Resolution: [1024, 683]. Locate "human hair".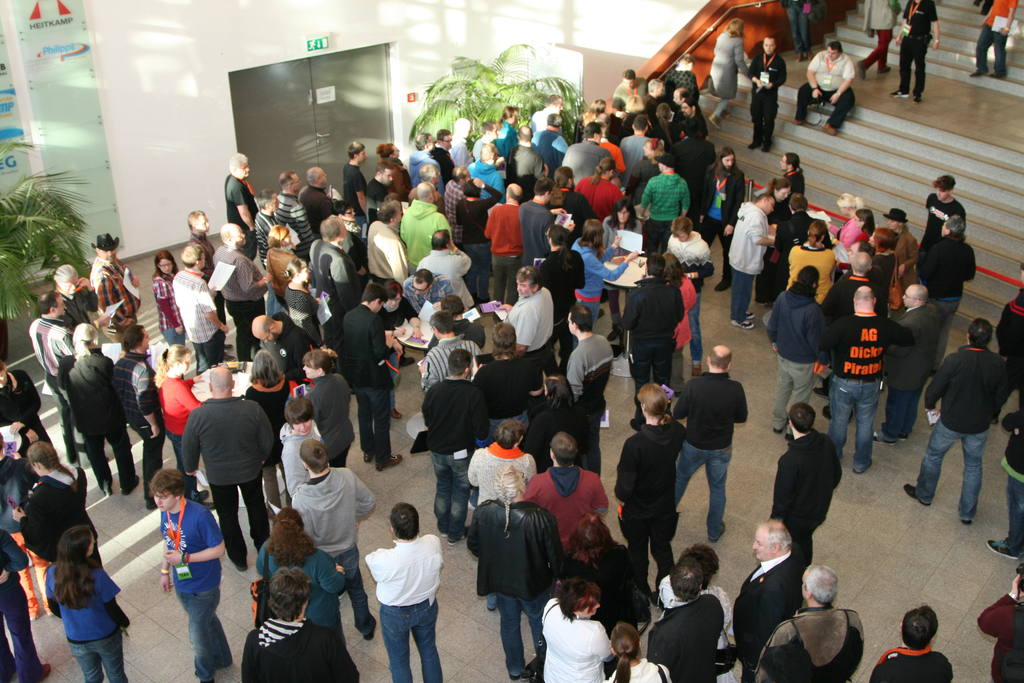
detection(765, 176, 792, 194).
